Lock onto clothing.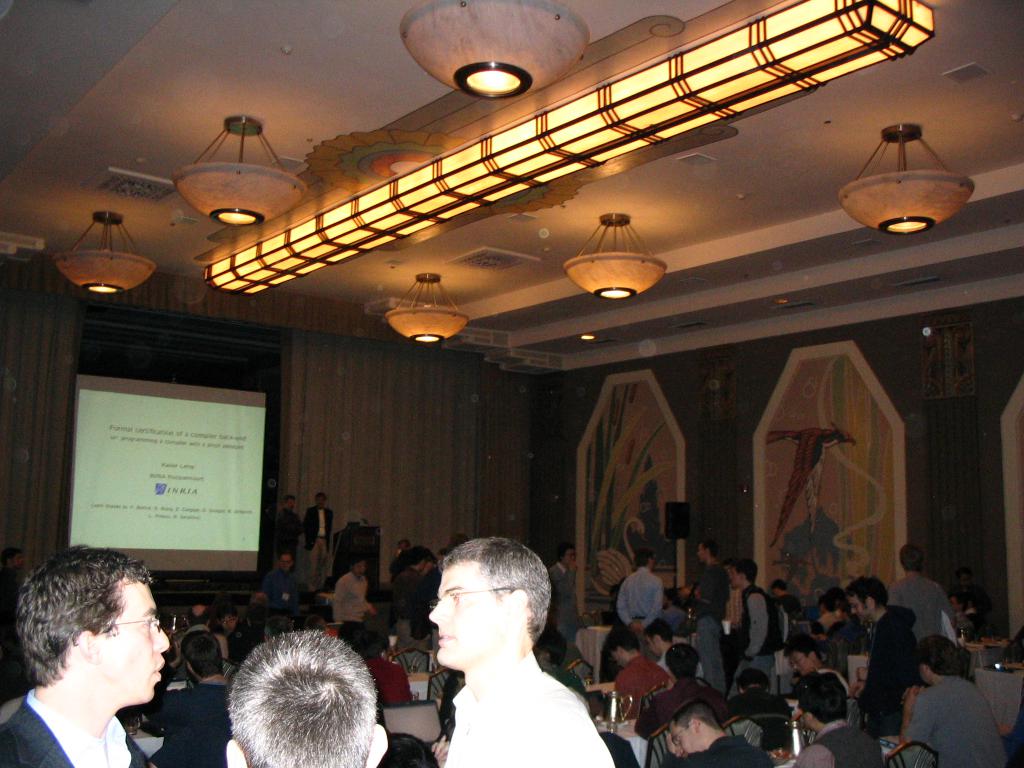
Locked: box(334, 572, 383, 631).
